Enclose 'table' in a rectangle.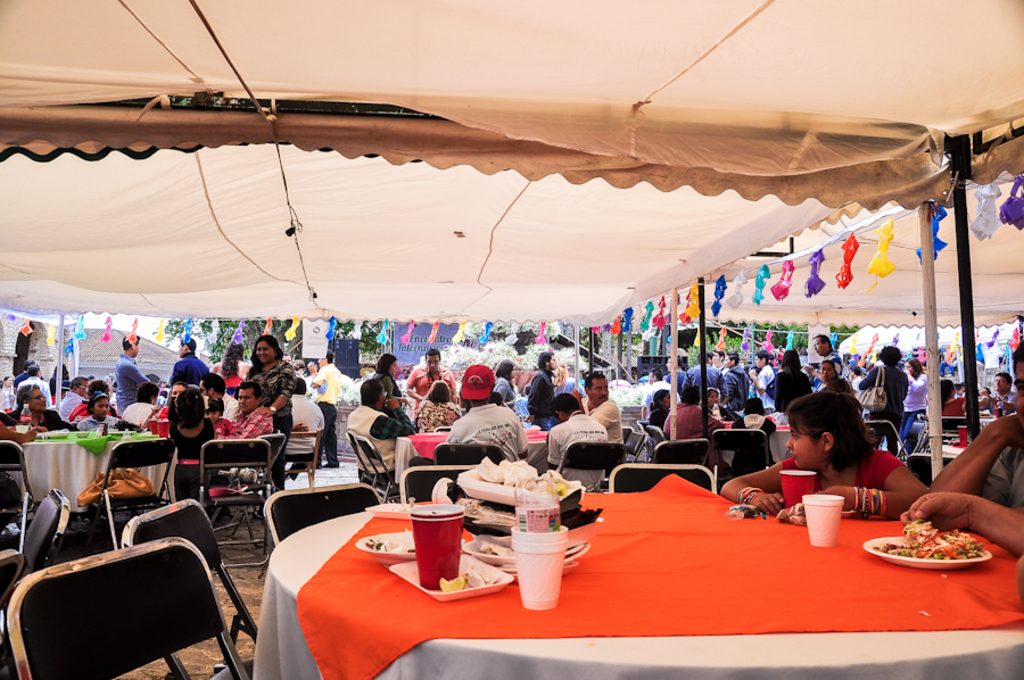
l=17, t=431, r=177, b=509.
